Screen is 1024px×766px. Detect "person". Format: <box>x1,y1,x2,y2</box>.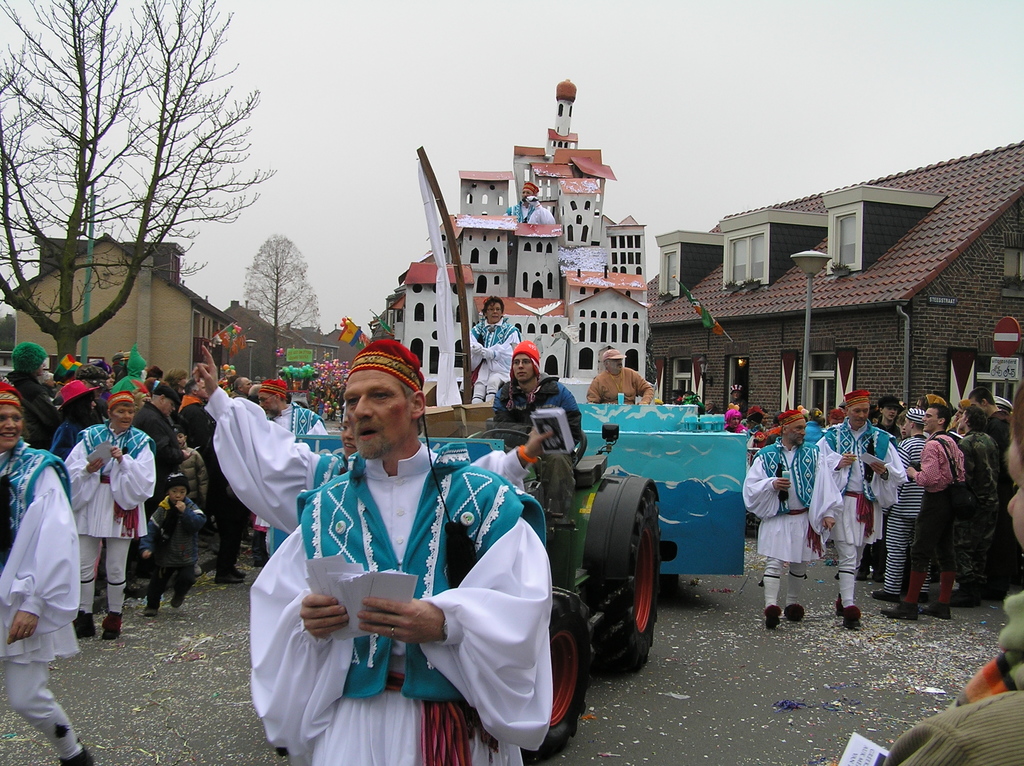
<box>467,296,521,404</box>.
